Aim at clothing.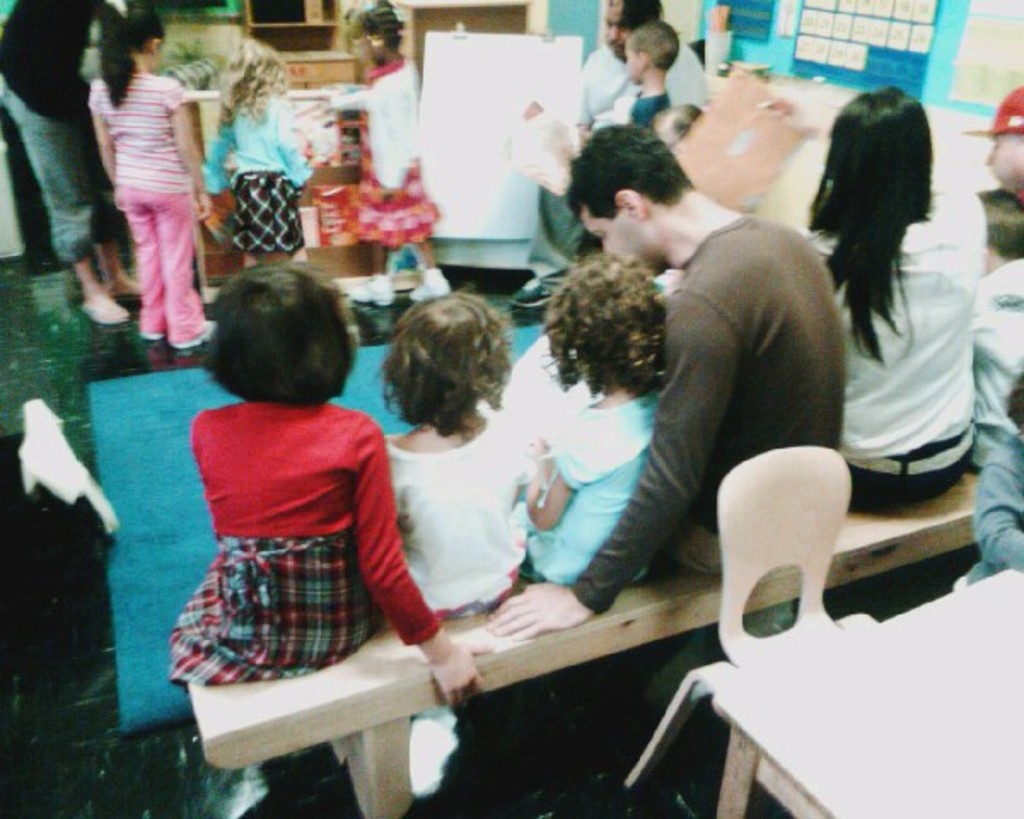
Aimed at [x1=531, y1=51, x2=708, y2=285].
